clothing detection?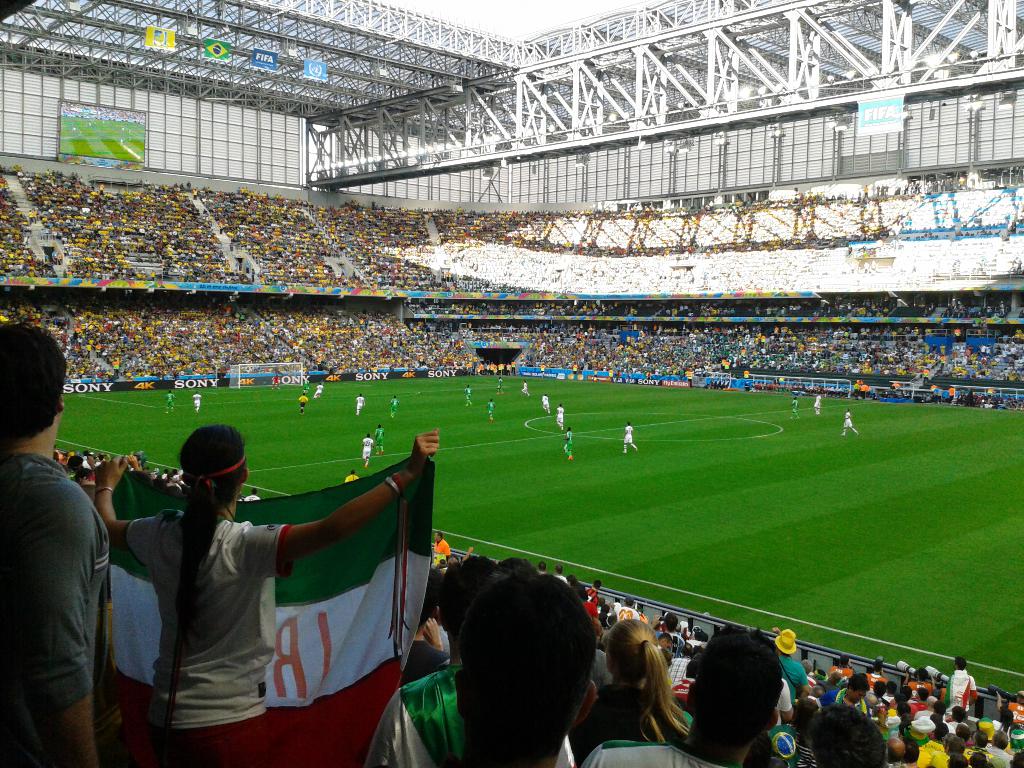
box=[663, 660, 692, 692]
